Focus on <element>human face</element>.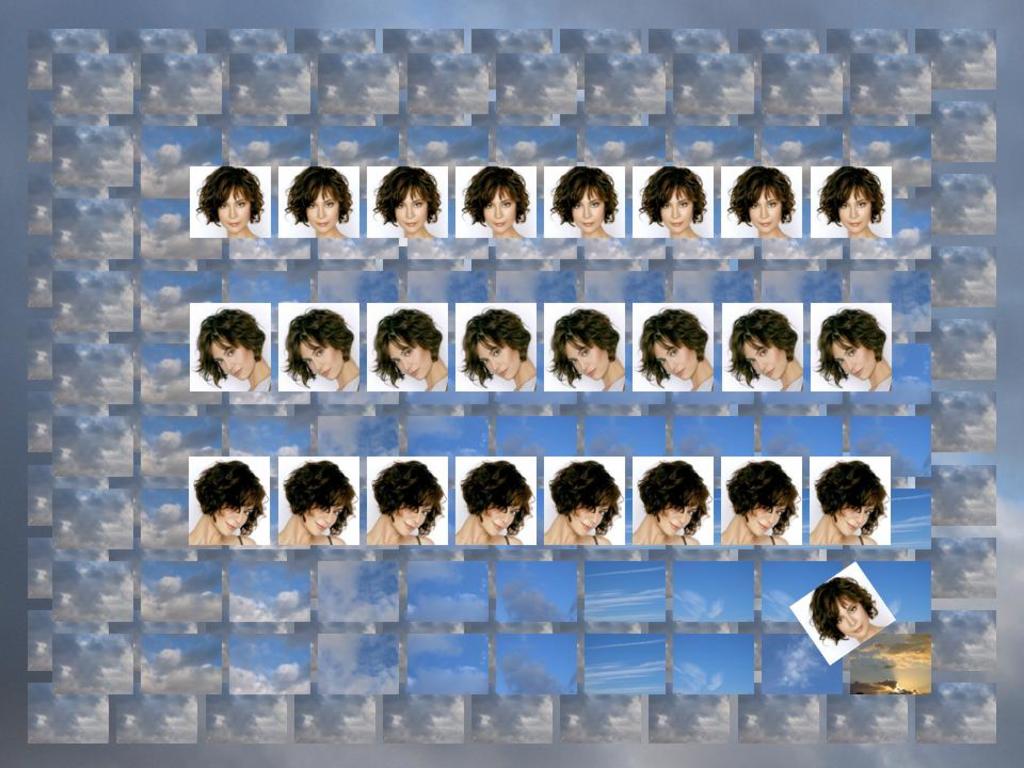
Focused at crop(841, 595, 866, 638).
